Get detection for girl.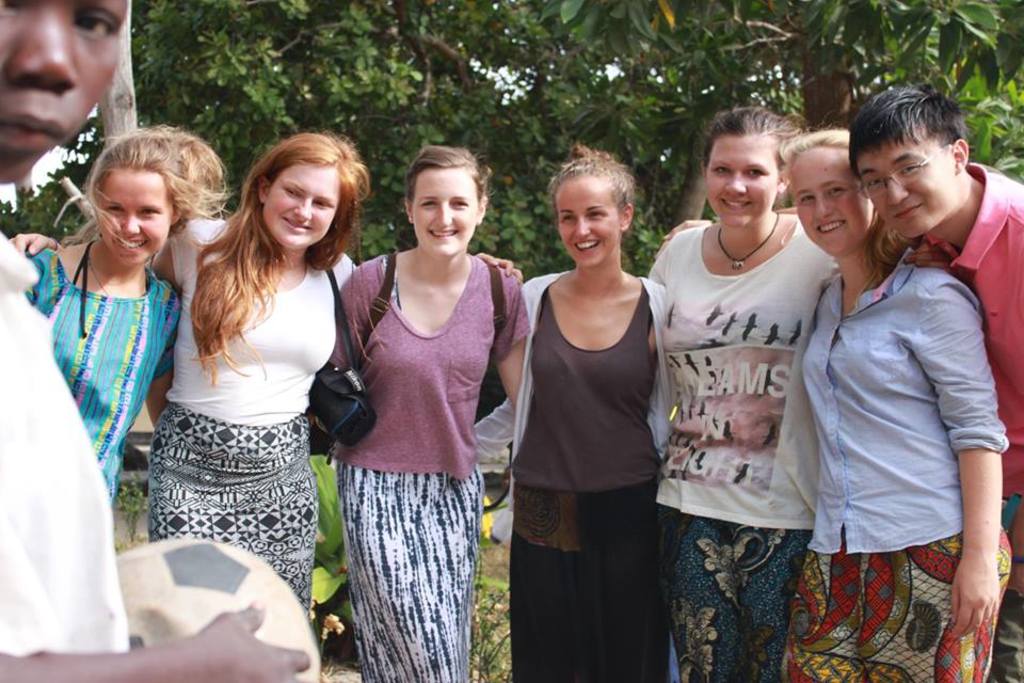
Detection: box(647, 106, 830, 682).
